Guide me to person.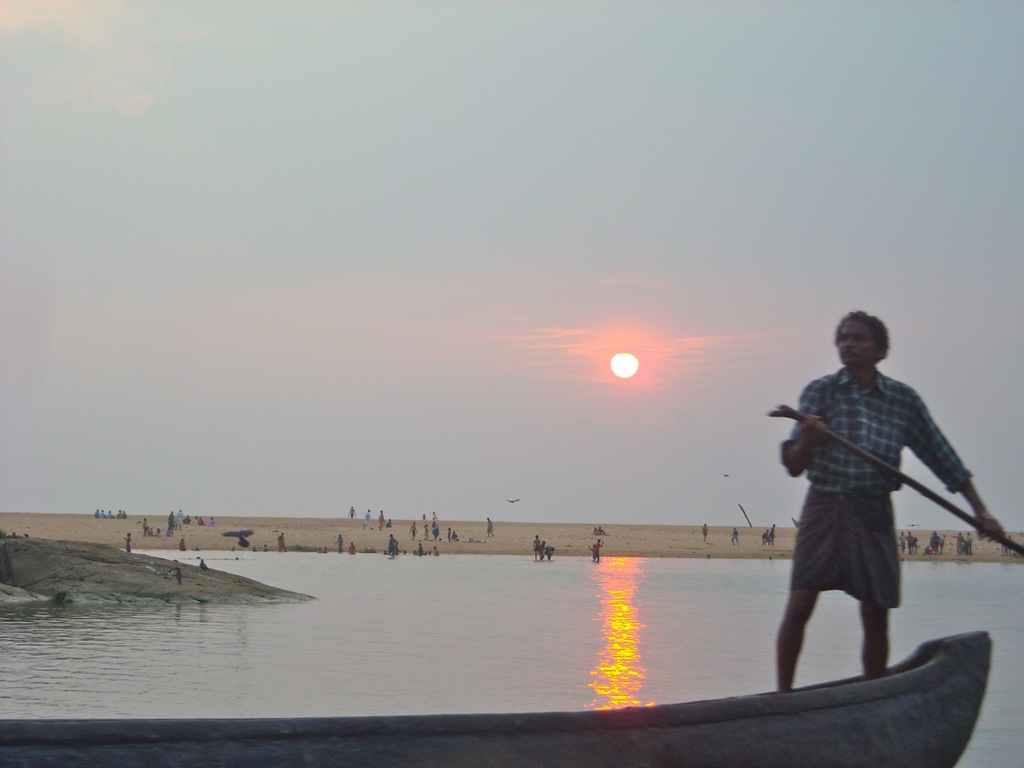
Guidance: pyautogui.locateOnScreen(178, 536, 190, 552).
